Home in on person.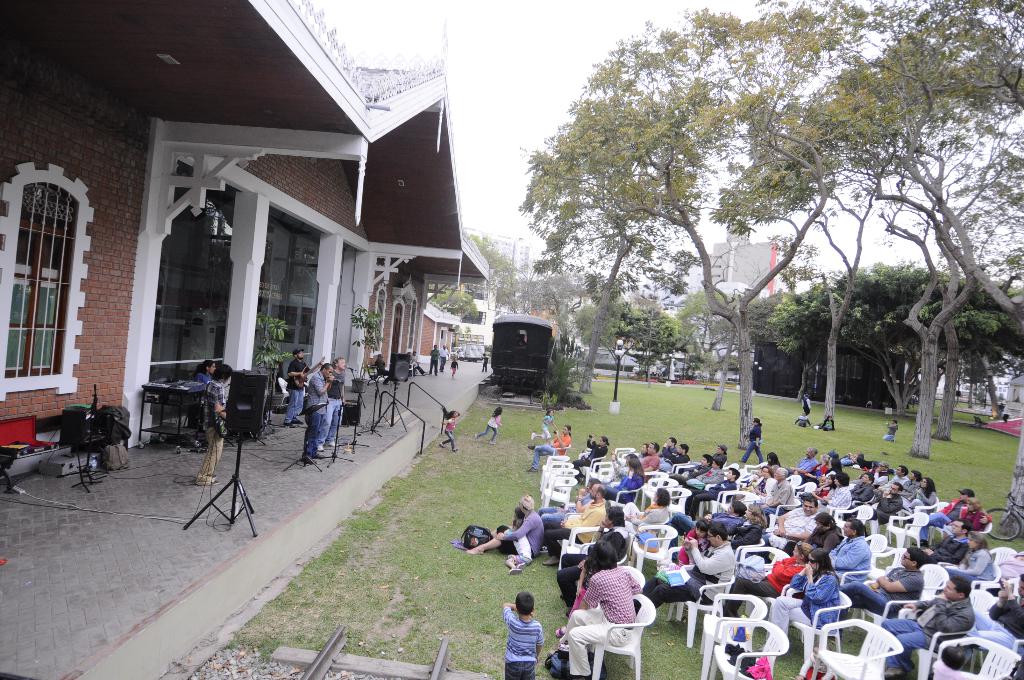
Homed in at box=[502, 522, 538, 574].
